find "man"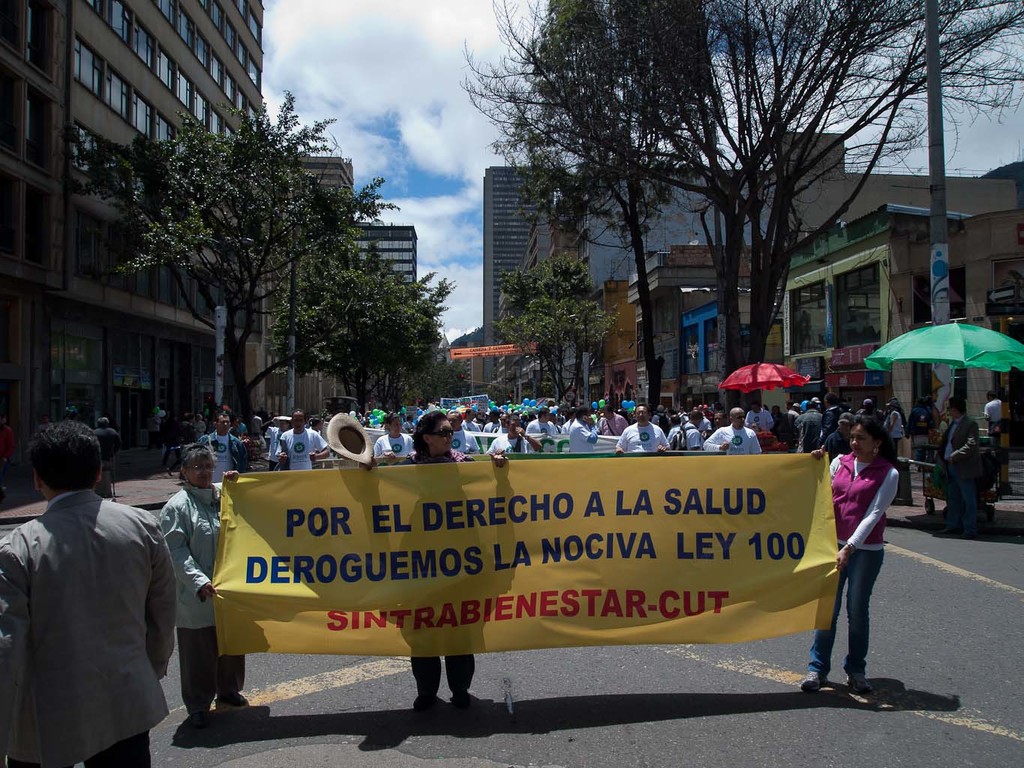
(left=699, top=405, right=763, bottom=455)
